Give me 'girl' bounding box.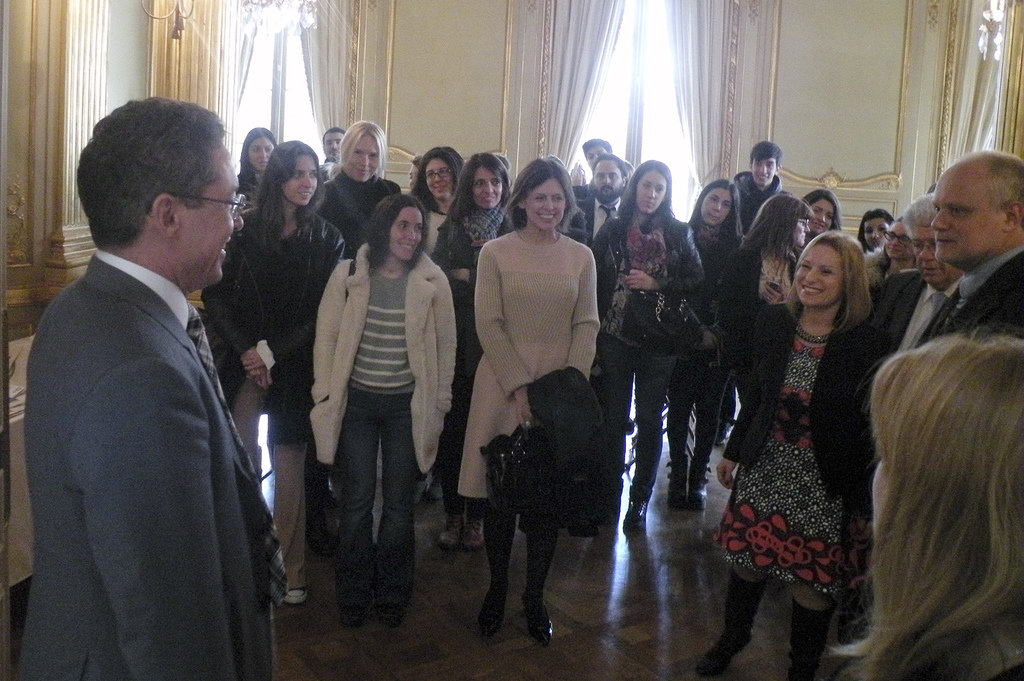
819 326 1023 680.
